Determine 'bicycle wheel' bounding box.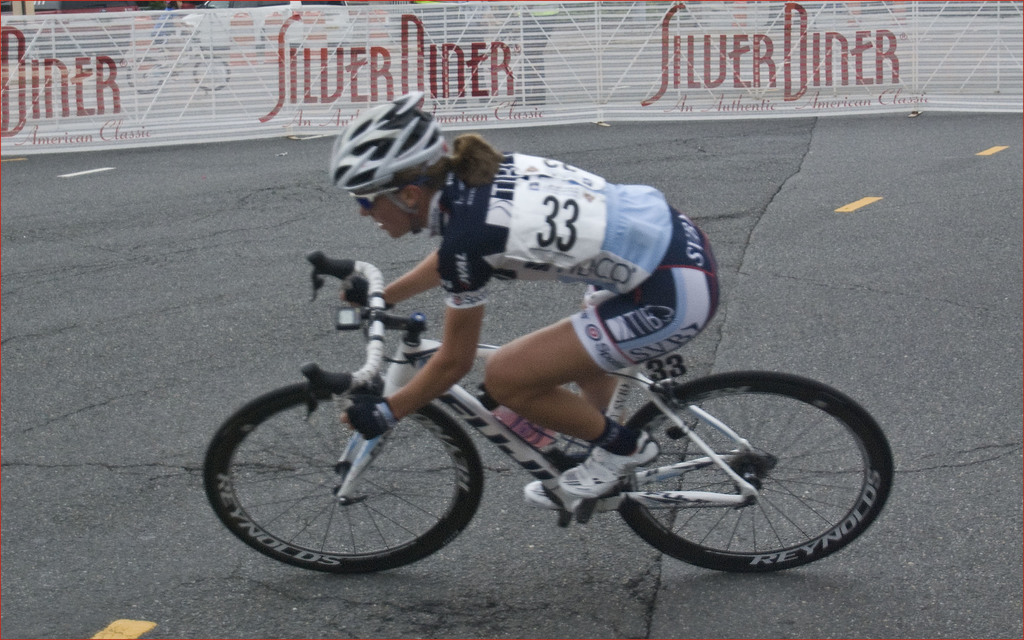
Determined: BBox(199, 371, 486, 580).
